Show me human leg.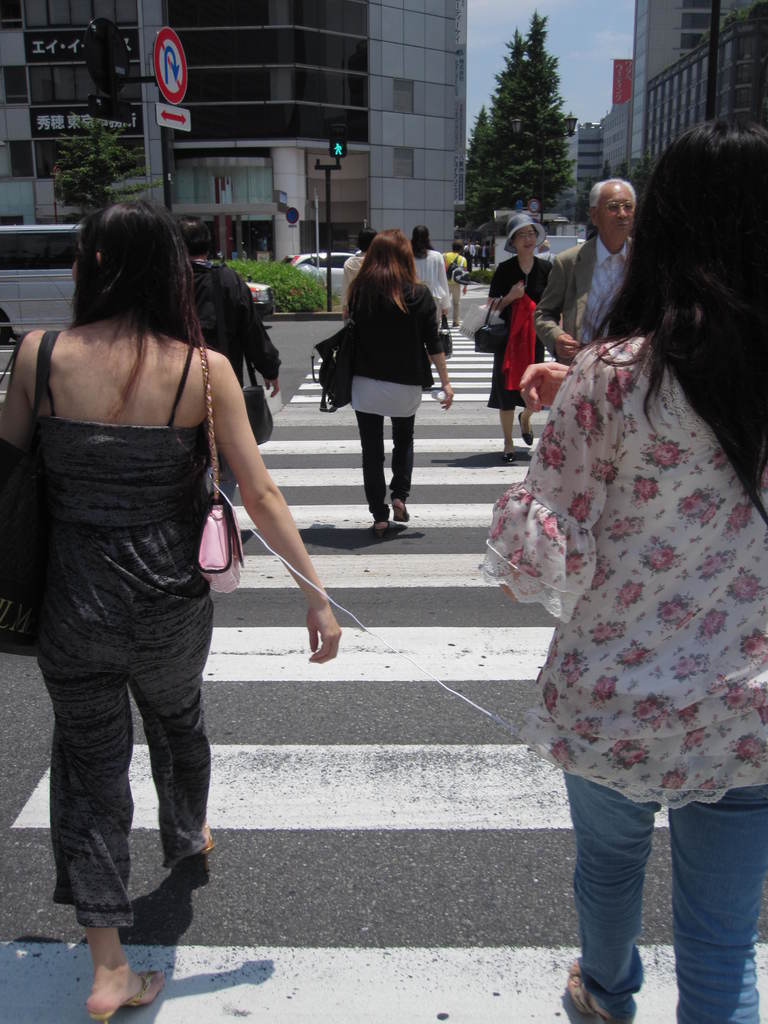
human leg is here: box(504, 398, 520, 442).
